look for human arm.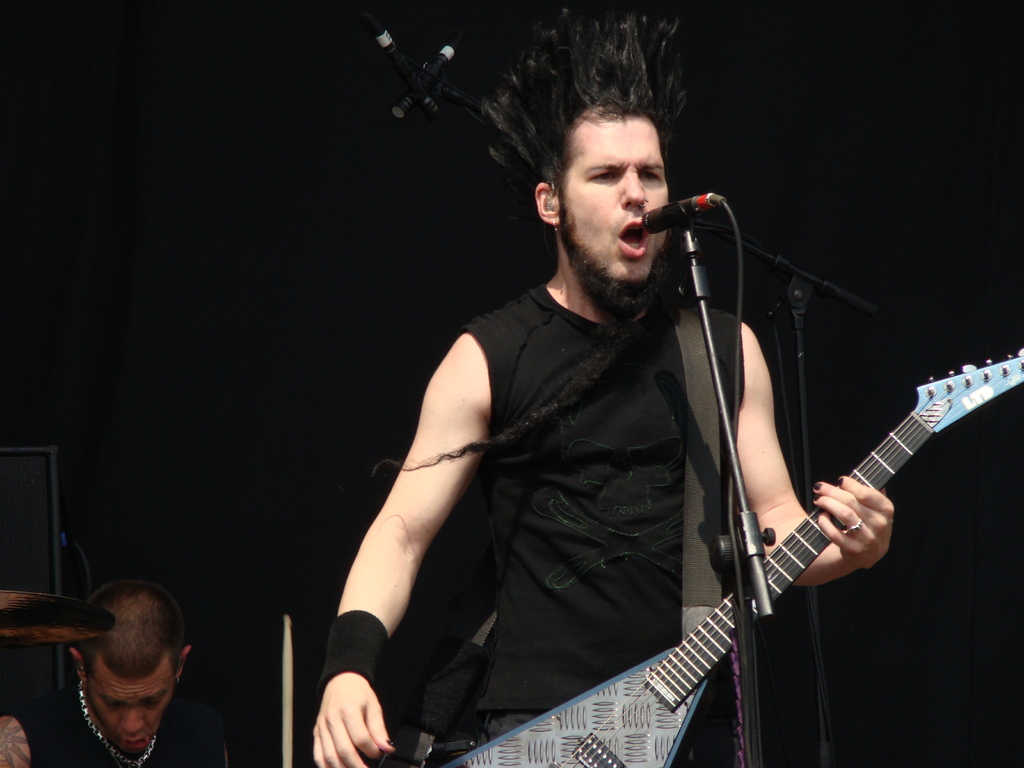
Found: x1=202 y1=709 x2=234 y2=767.
